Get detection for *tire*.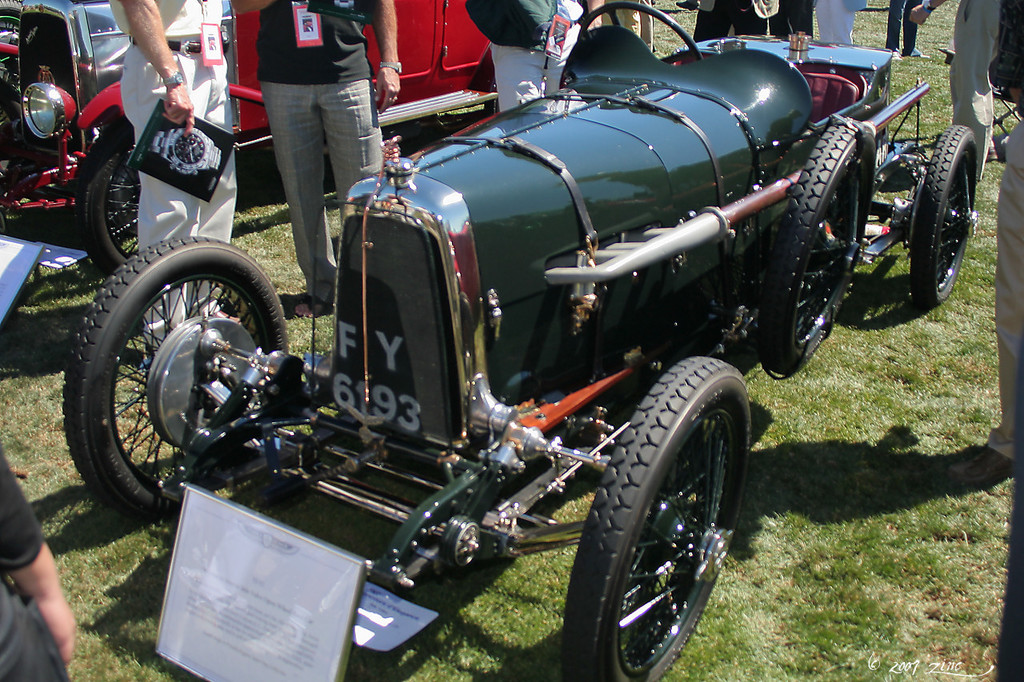
Detection: <bbox>582, 346, 752, 681</bbox>.
